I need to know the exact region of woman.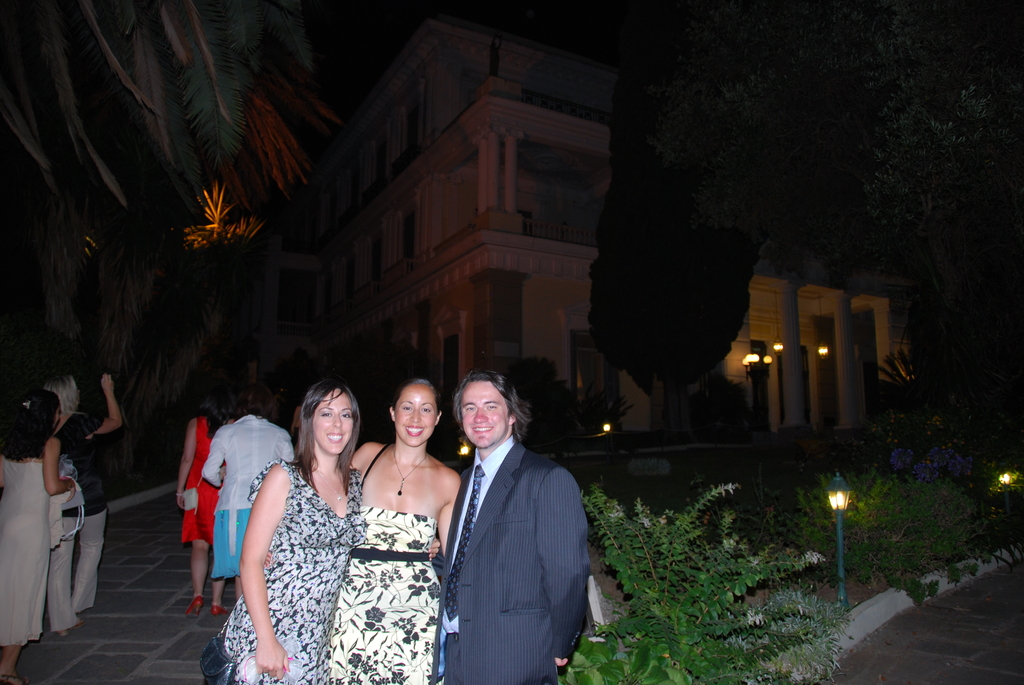
Region: pyautogui.locateOnScreen(215, 376, 446, 684).
